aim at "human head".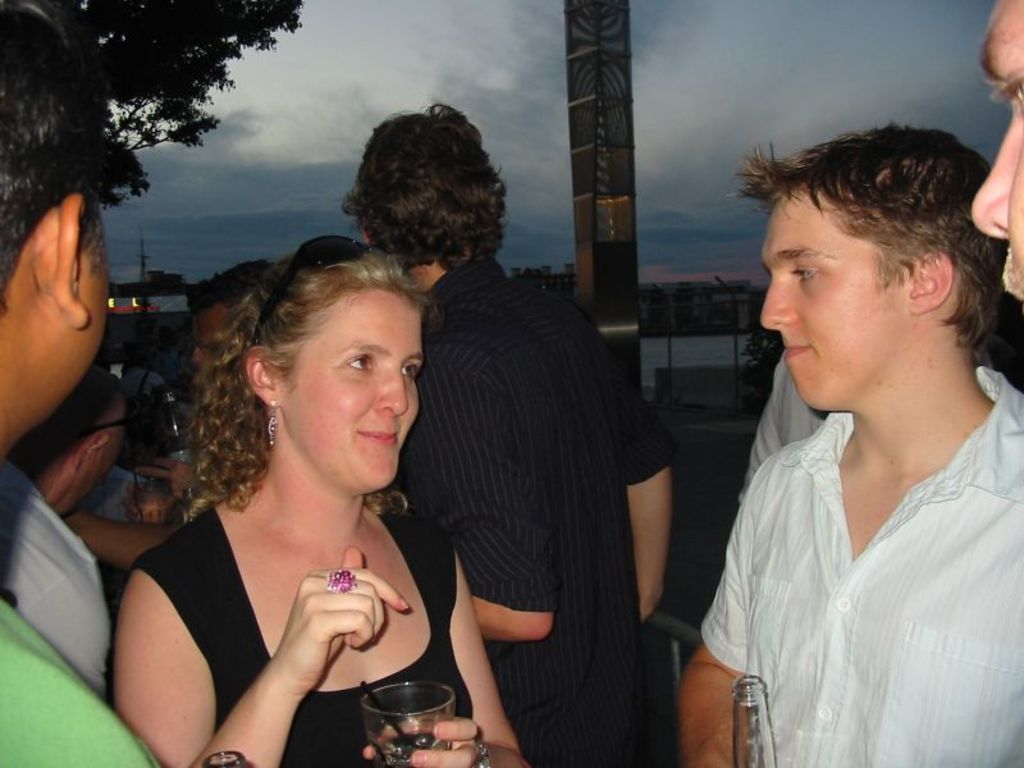
Aimed at x1=737 y1=115 x2=1001 y2=425.
